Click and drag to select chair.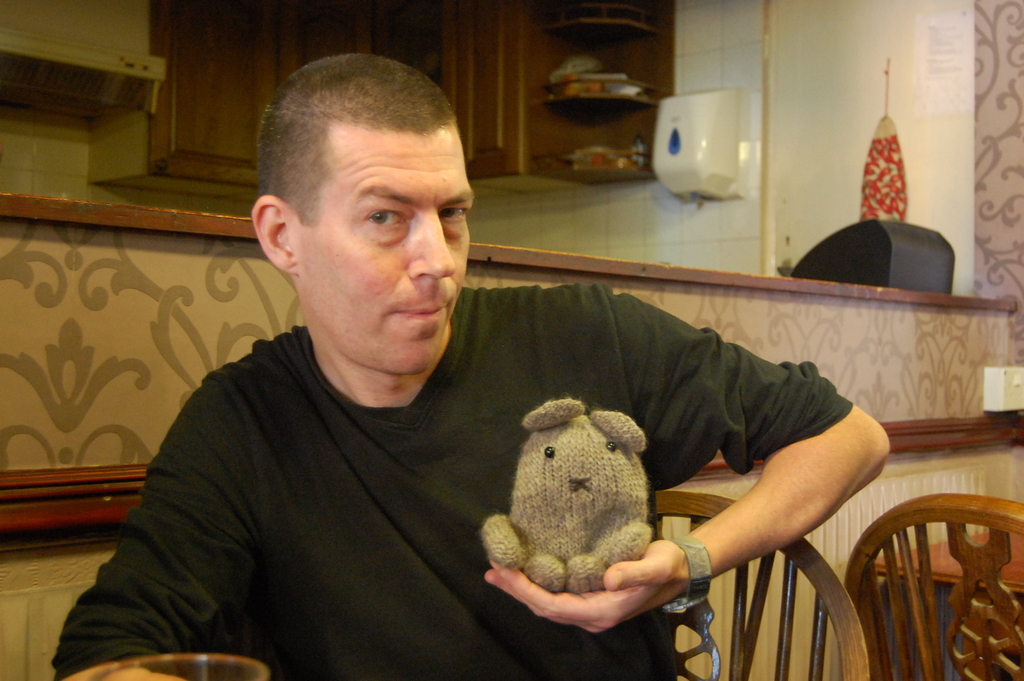
Selection: (650, 490, 874, 680).
